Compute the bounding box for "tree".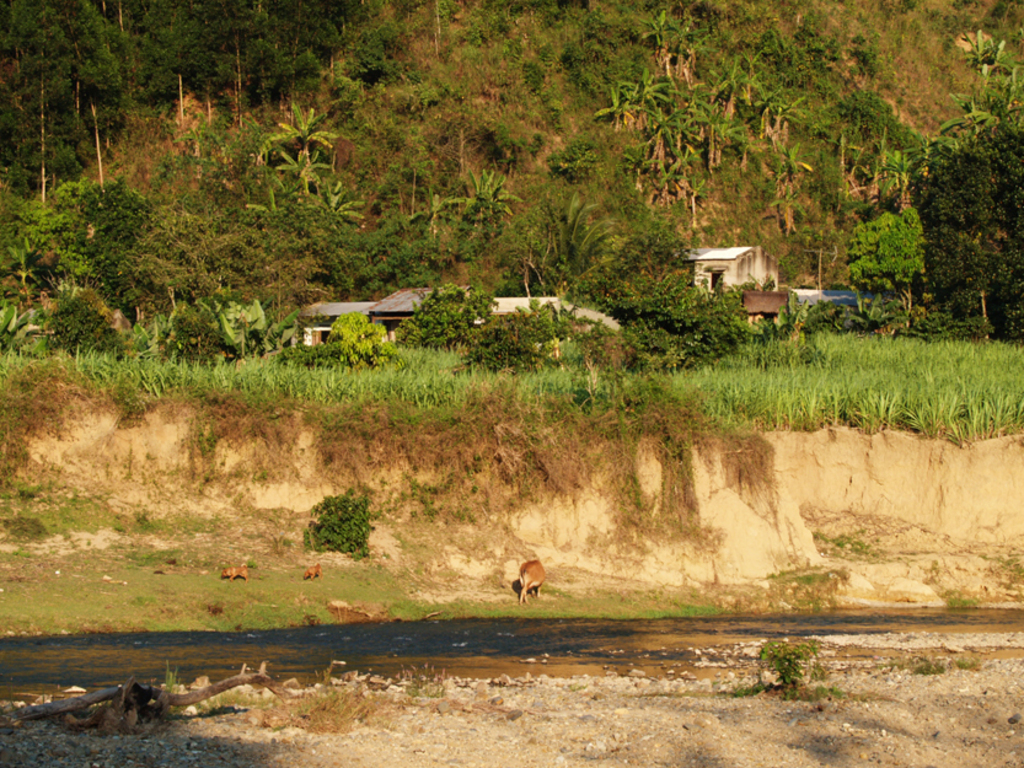
[x1=918, y1=124, x2=1019, y2=335].
